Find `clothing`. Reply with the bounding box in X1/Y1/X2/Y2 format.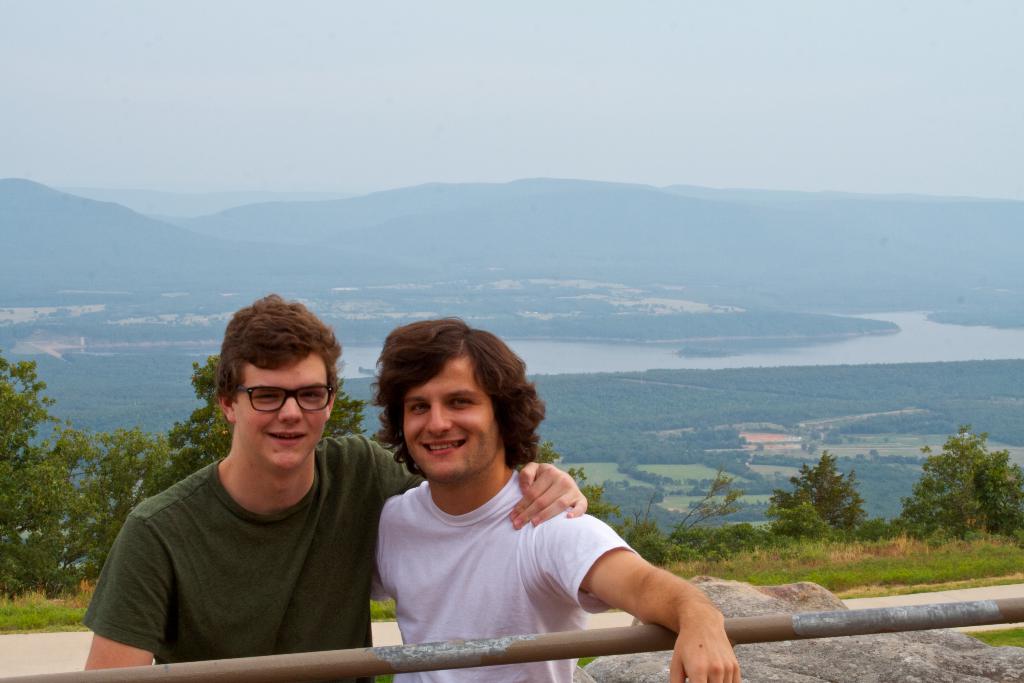
366/473/639/682.
